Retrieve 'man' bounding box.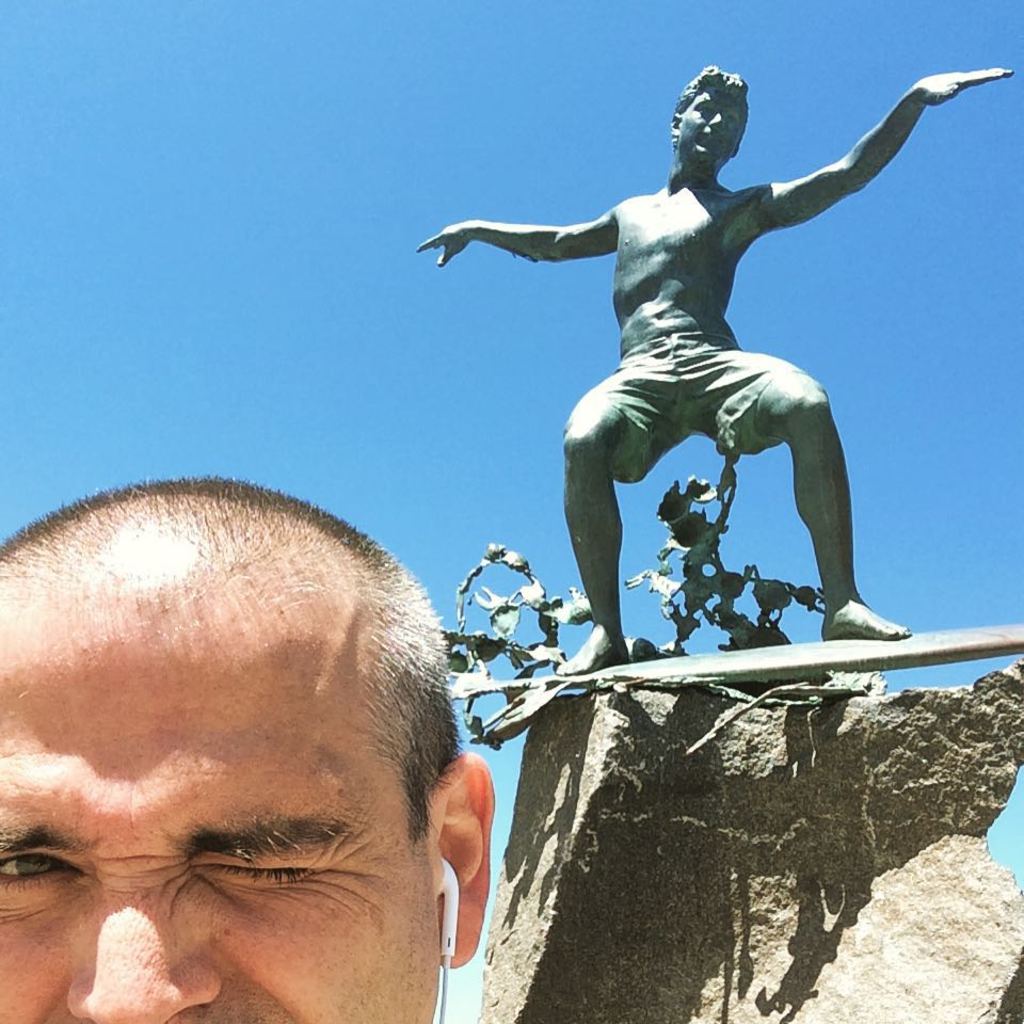
Bounding box: <bbox>25, 484, 538, 1023</bbox>.
